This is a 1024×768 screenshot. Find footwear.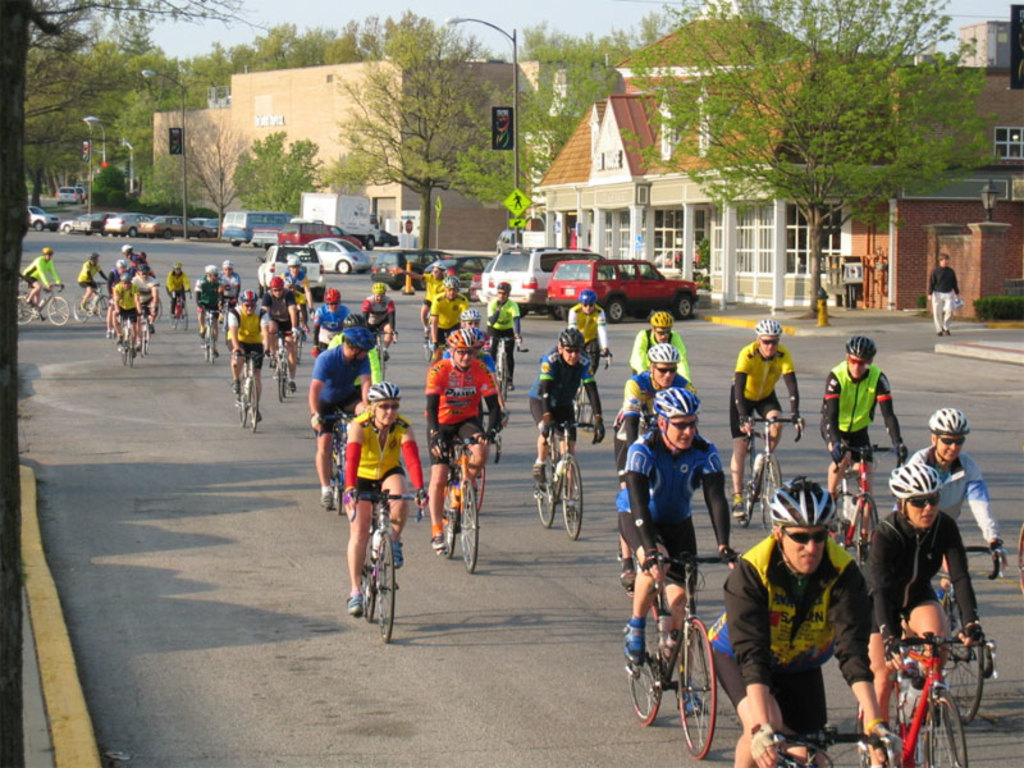
Bounding box: [left=850, top=741, right=873, bottom=767].
